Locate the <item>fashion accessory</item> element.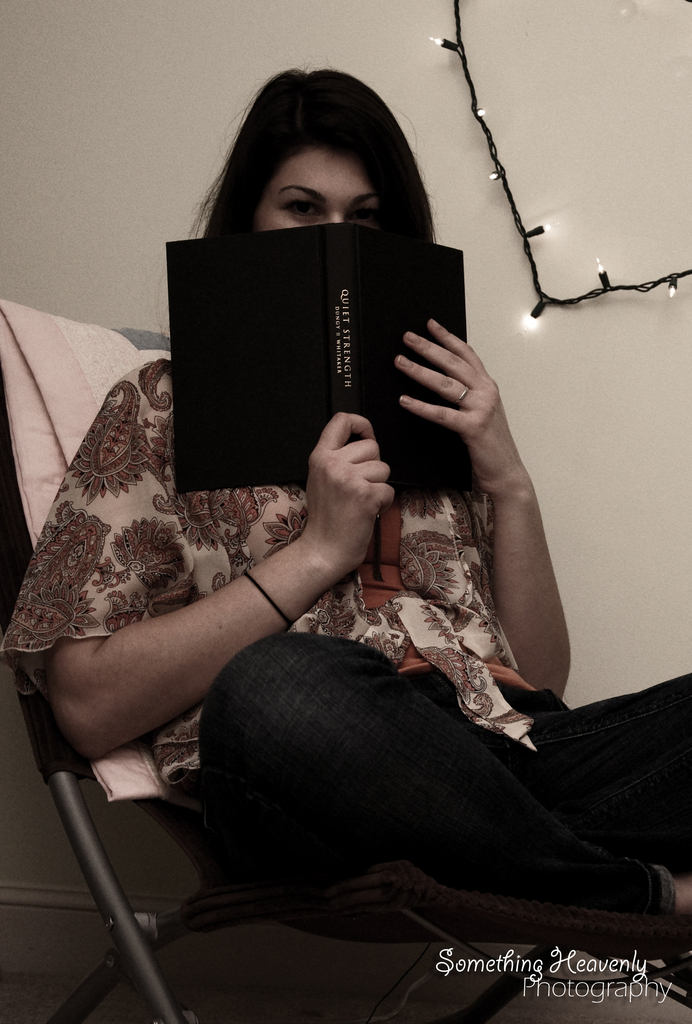
Element bbox: box=[457, 381, 469, 405].
